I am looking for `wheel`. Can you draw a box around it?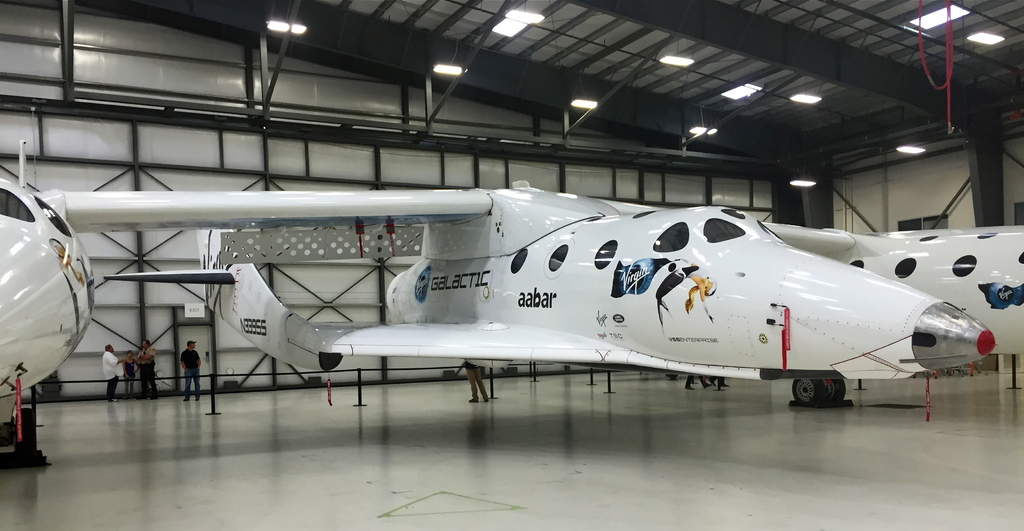
Sure, the bounding box is (left=822, top=373, right=845, bottom=402).
